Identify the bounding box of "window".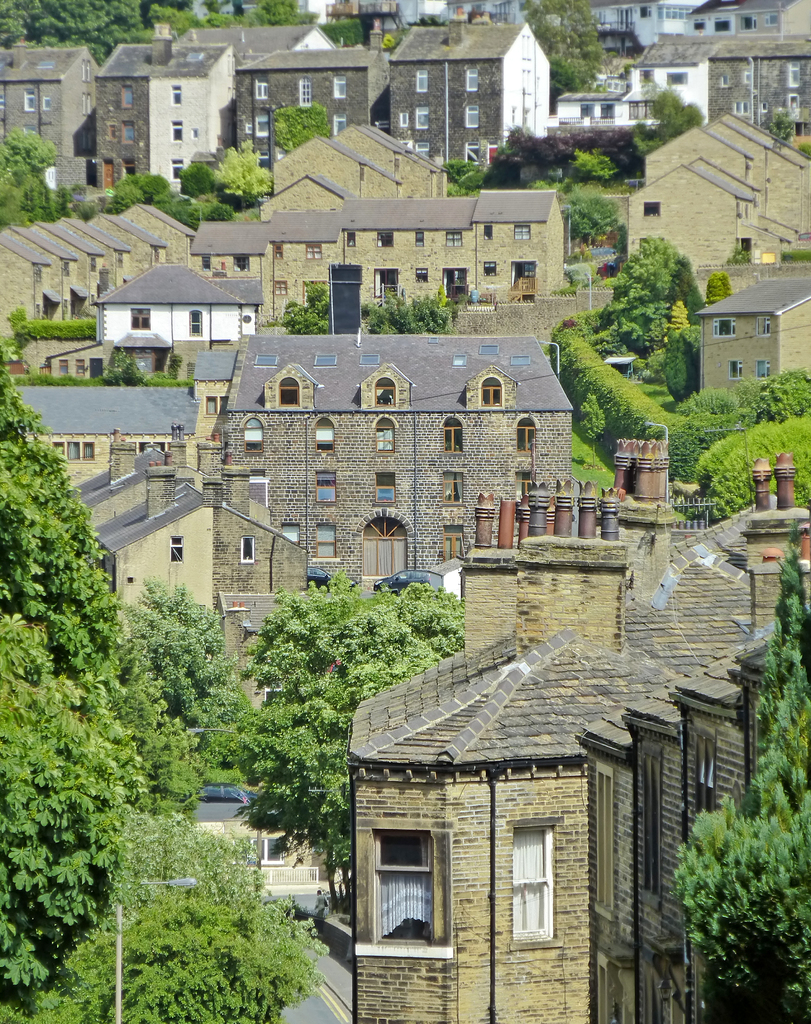
598:104:616:118.
